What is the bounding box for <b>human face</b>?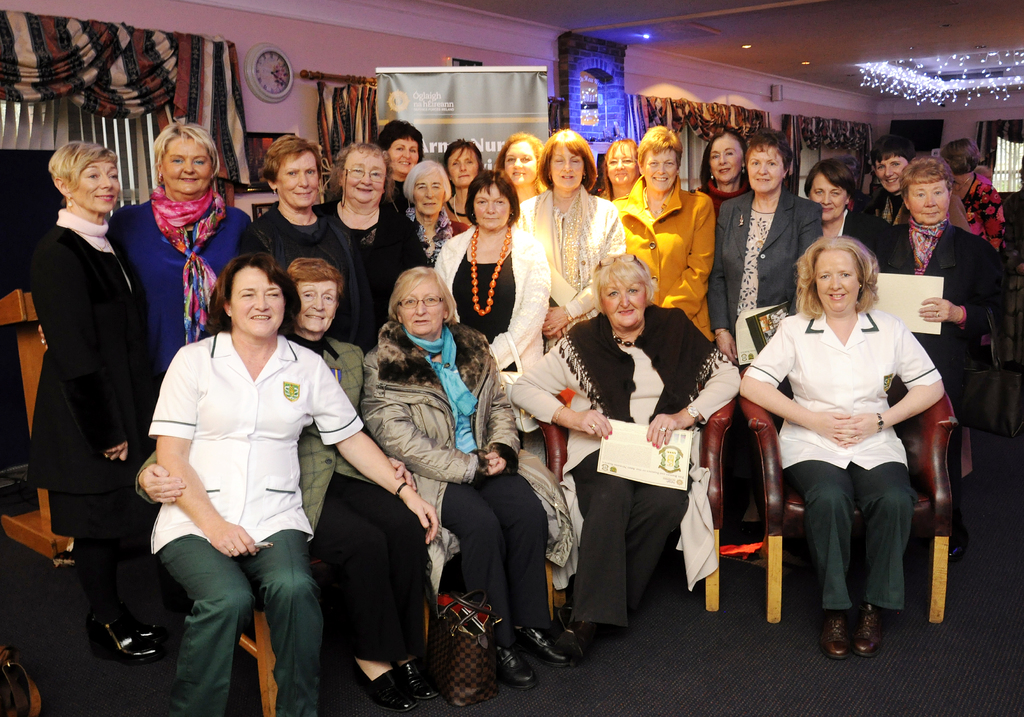
<bbox>550, 139, 583, 196</bbox>.
